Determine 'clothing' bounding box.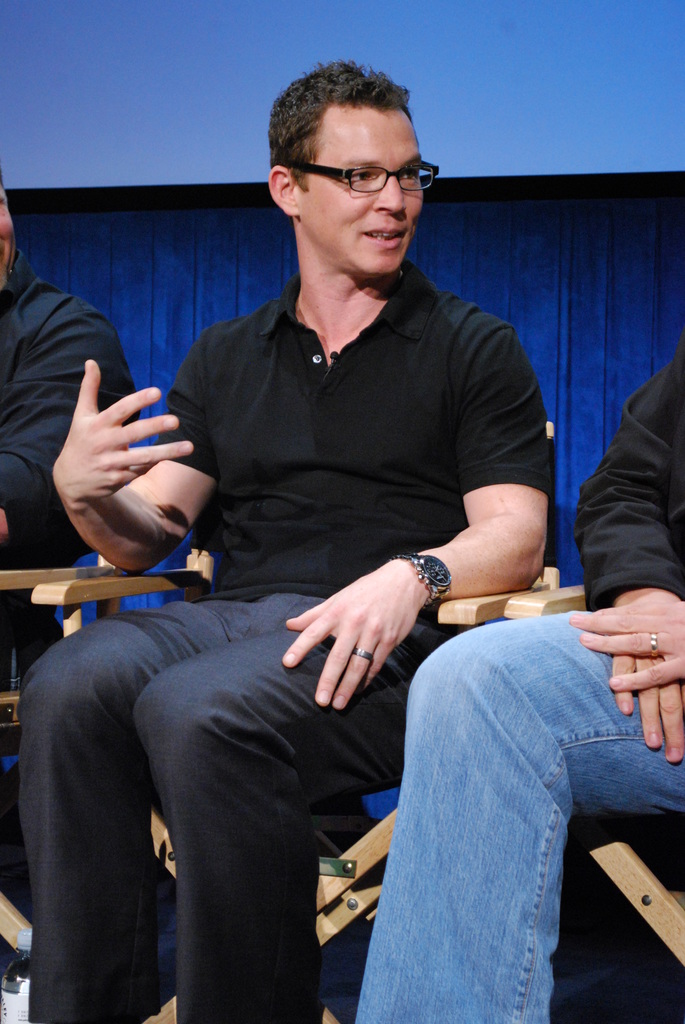
Determined: select_region(19, 249, 551, 1023).
